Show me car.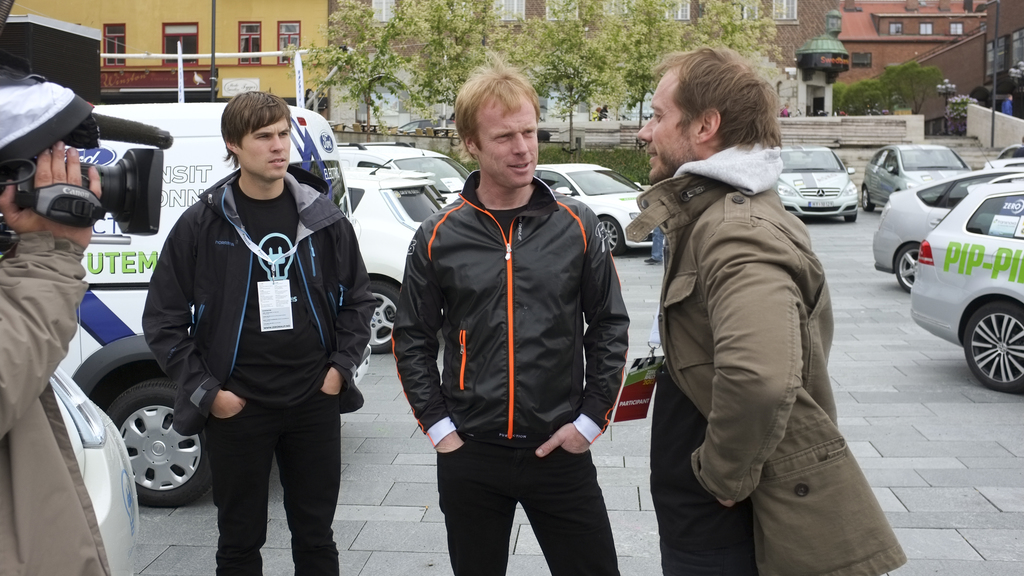
car is here: BBox(862, 132, 970, 209).
